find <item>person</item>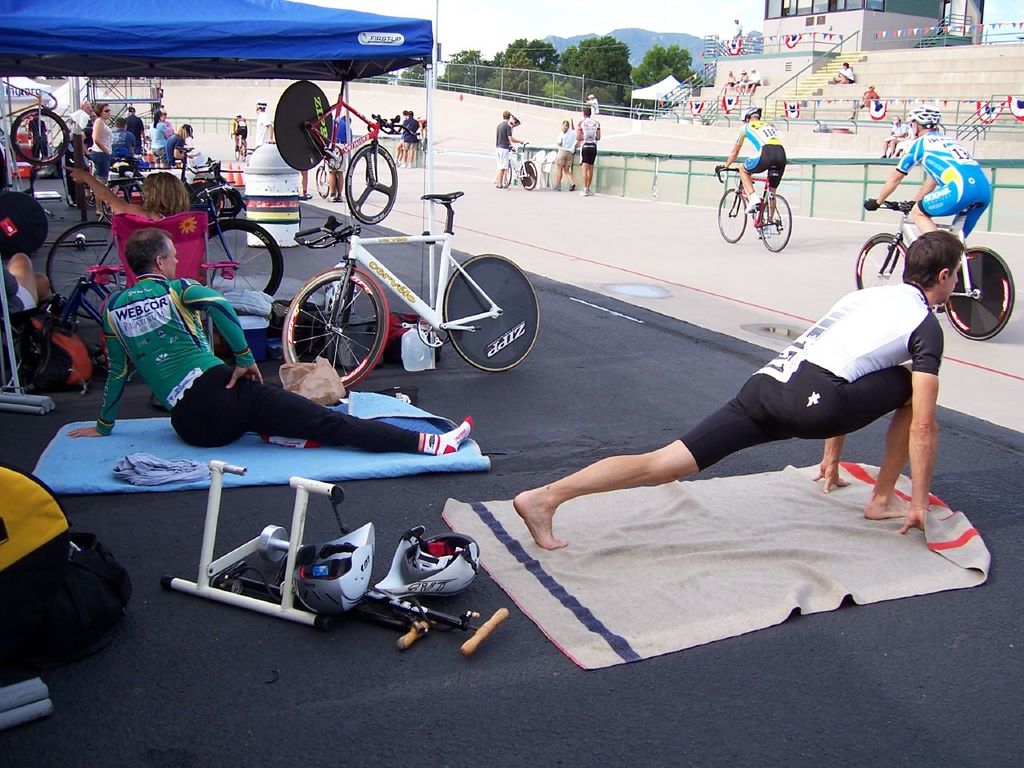
(left=493, top=109, right=514, bottom=190)
